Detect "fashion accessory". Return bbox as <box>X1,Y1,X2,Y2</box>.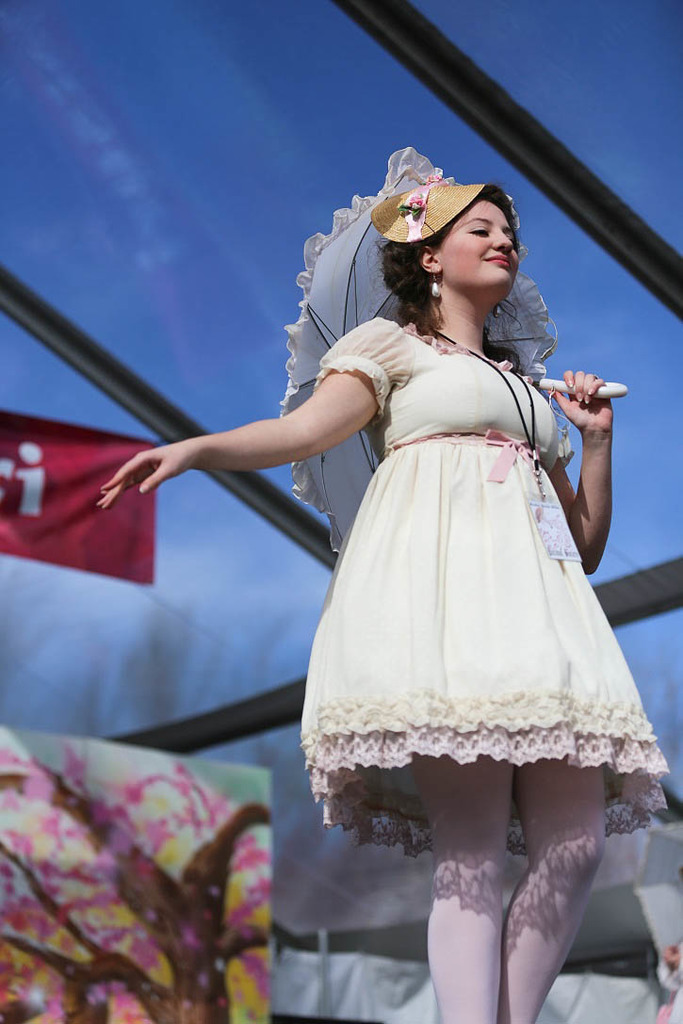
<box>430,271,442,299</box>.
